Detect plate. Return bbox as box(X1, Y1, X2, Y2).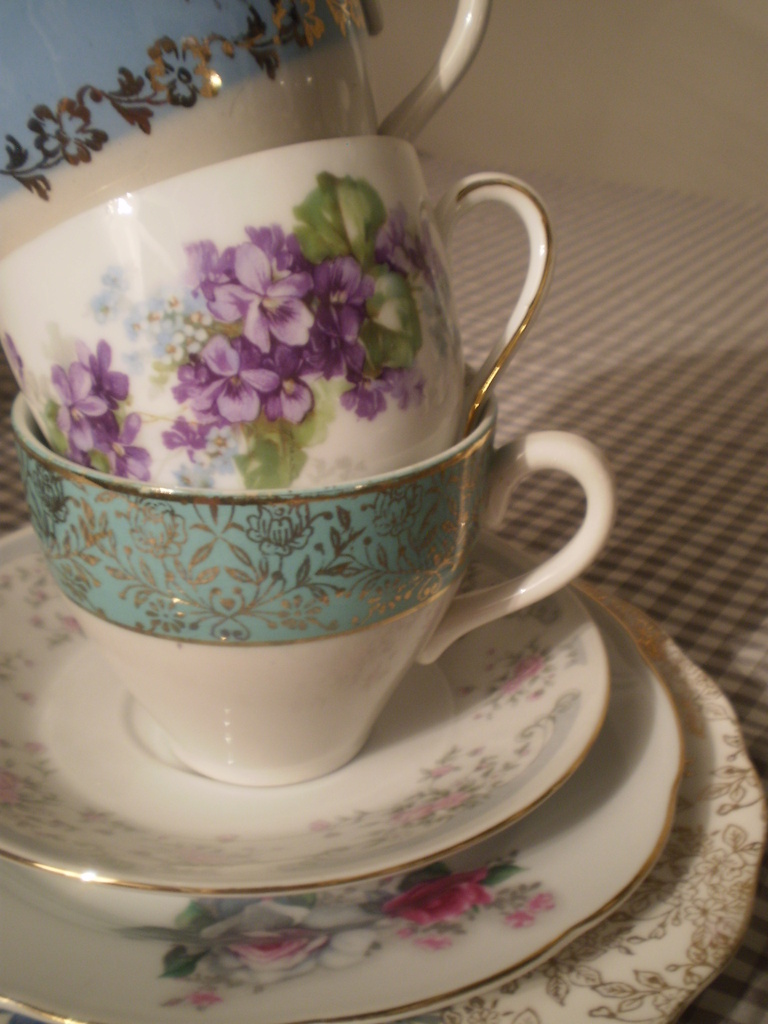
box(0, 580, 680, 1023).
